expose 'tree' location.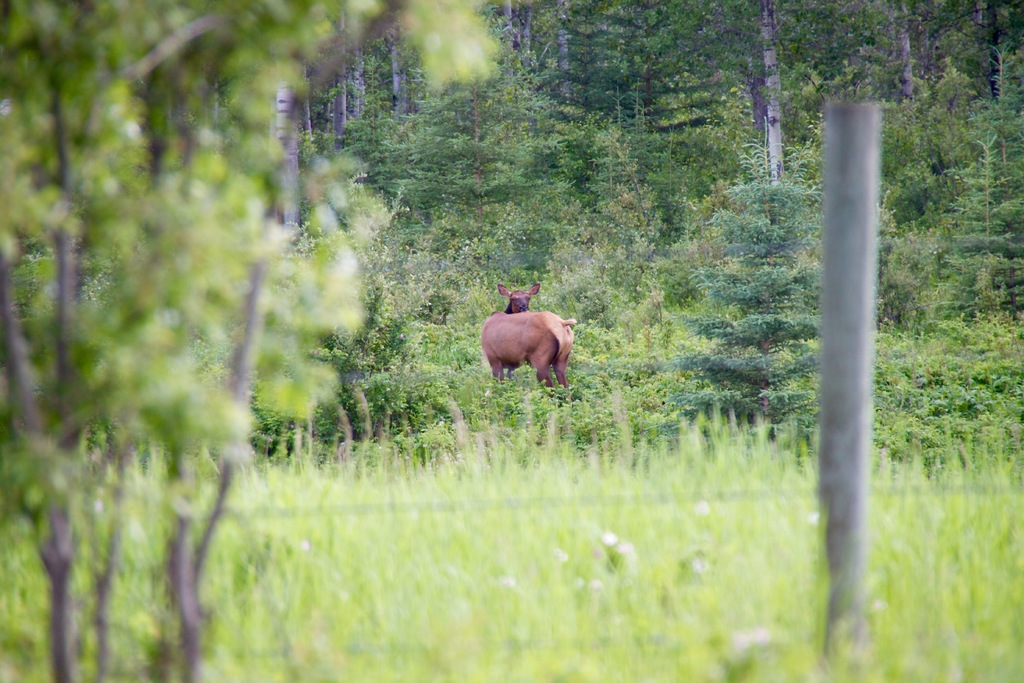
Exposed at <box>0,0,499,682</box>.
